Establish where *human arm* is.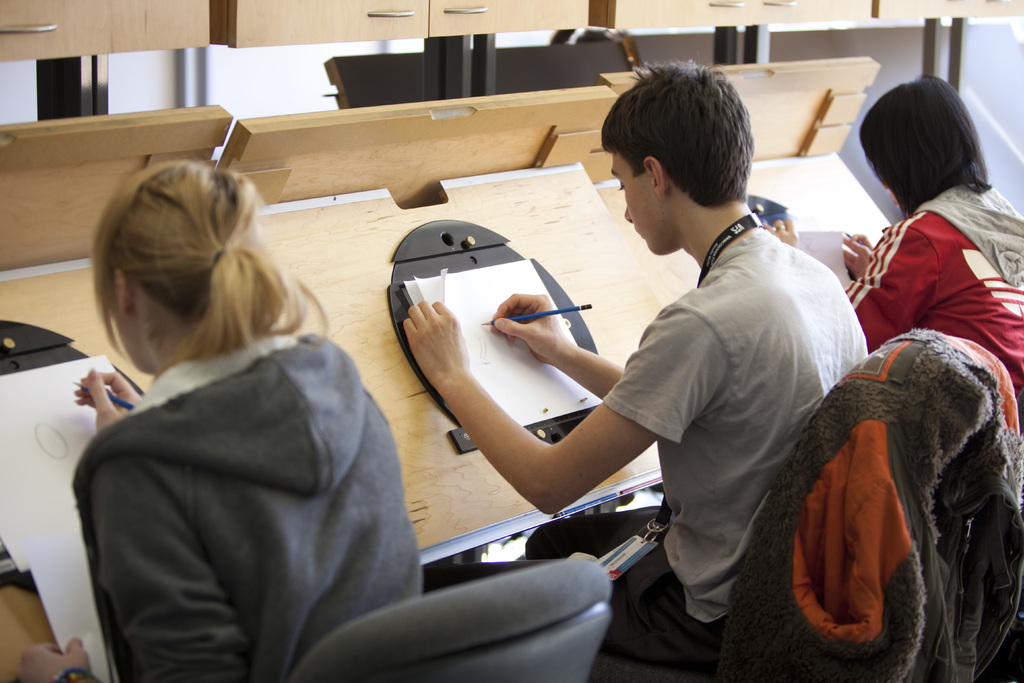
Established at [831,223,872,269].
